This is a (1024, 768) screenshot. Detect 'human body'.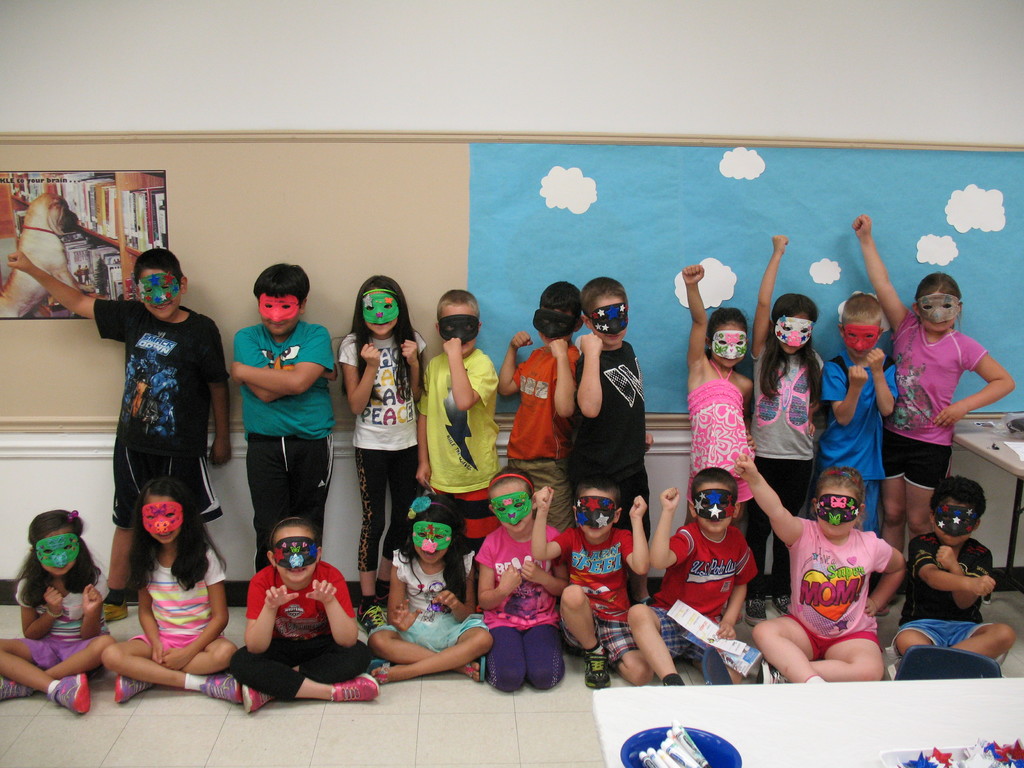
crop(740, 238, 825, 595).
